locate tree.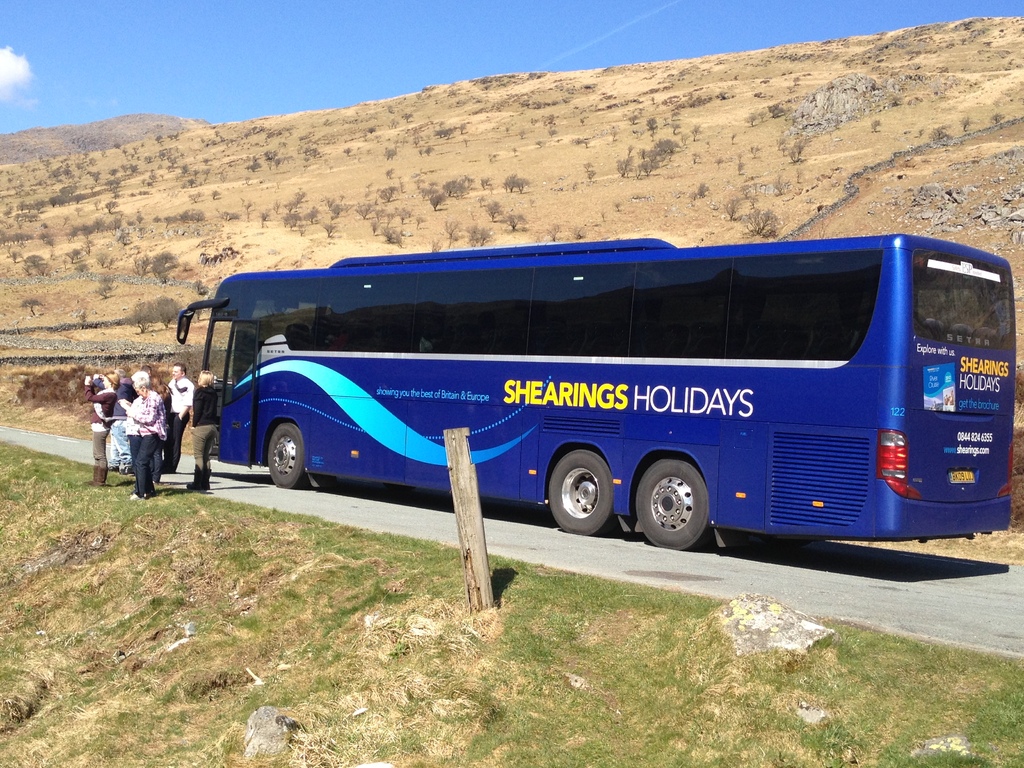
Bounding box: rect(779, 177, 789, 196).
